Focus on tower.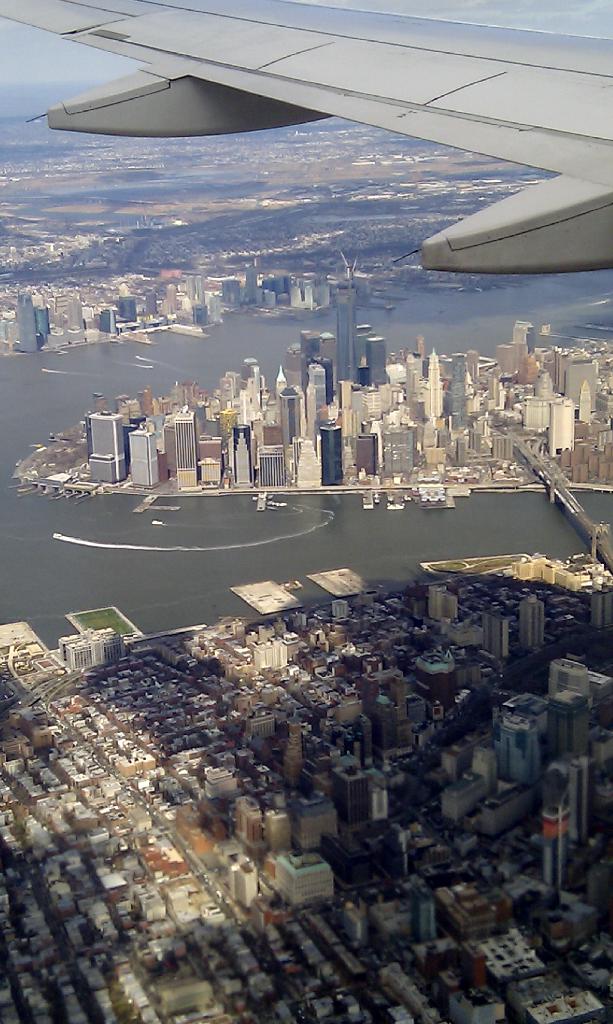
Focused at crop(11, 294, 41, 348).
